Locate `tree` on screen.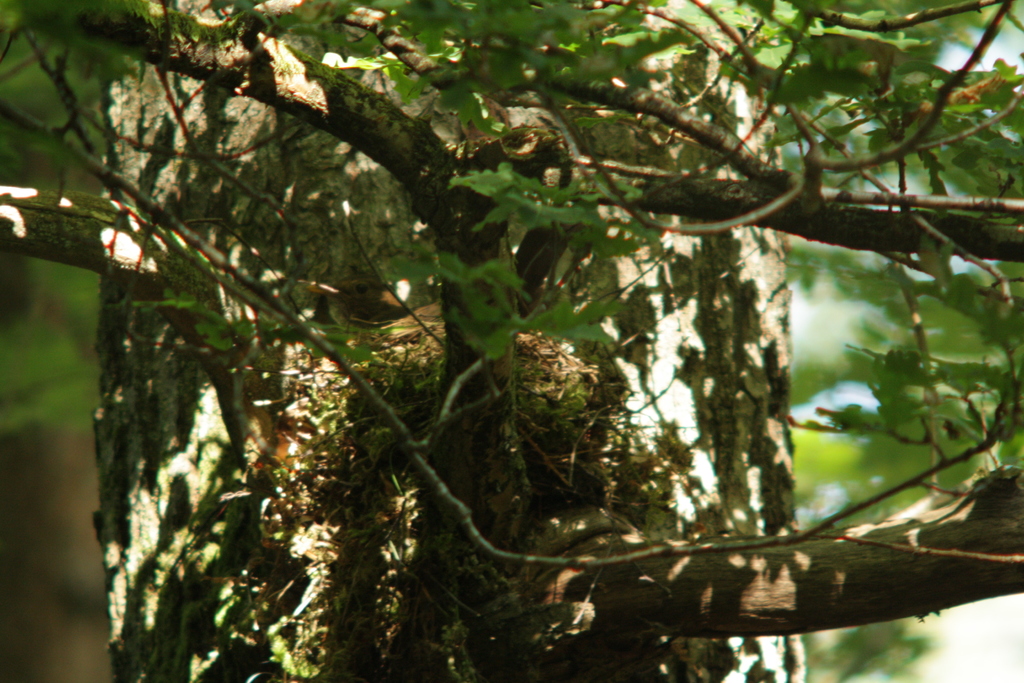
On screen at crop(0, 0, 1023, 682).
